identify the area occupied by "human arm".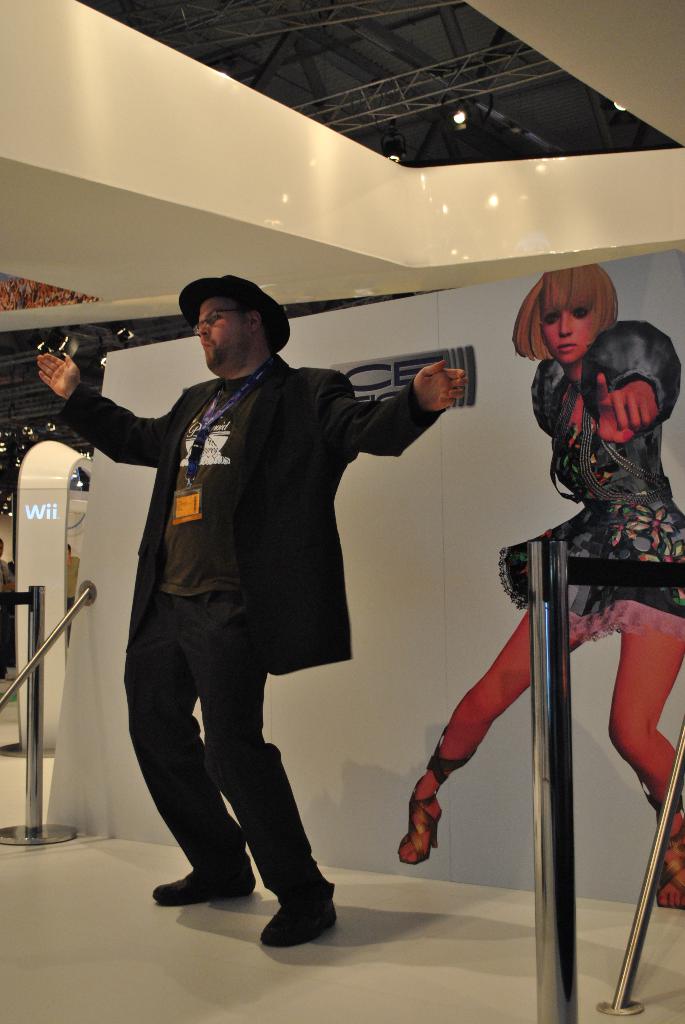
Area: (333,355,464,463).
